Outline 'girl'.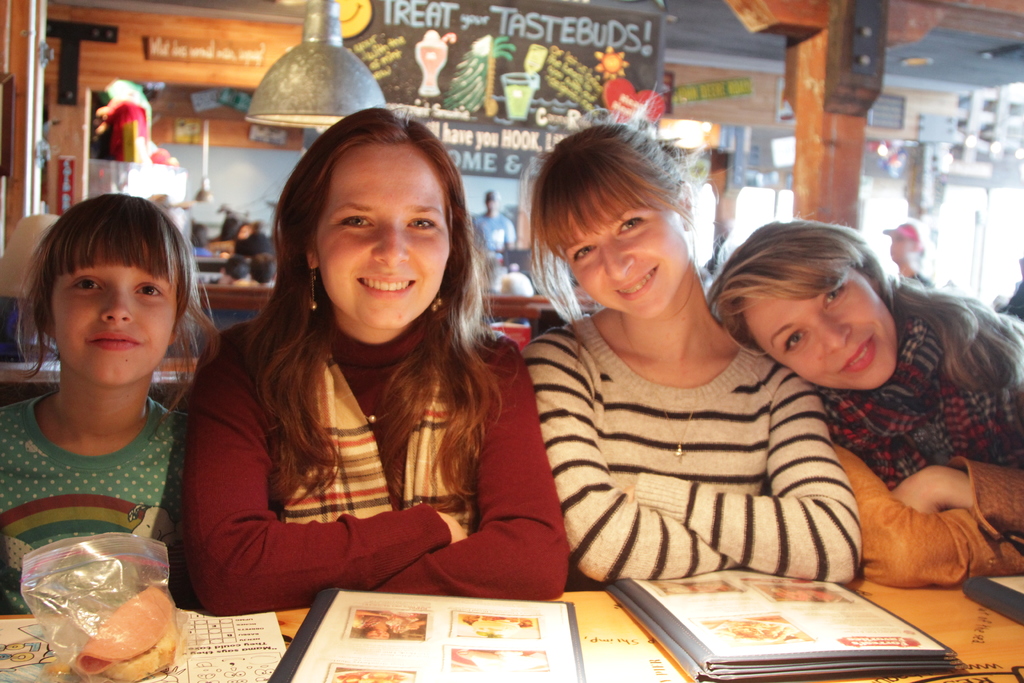
Outline: detection(180, 103, 576, 613).
